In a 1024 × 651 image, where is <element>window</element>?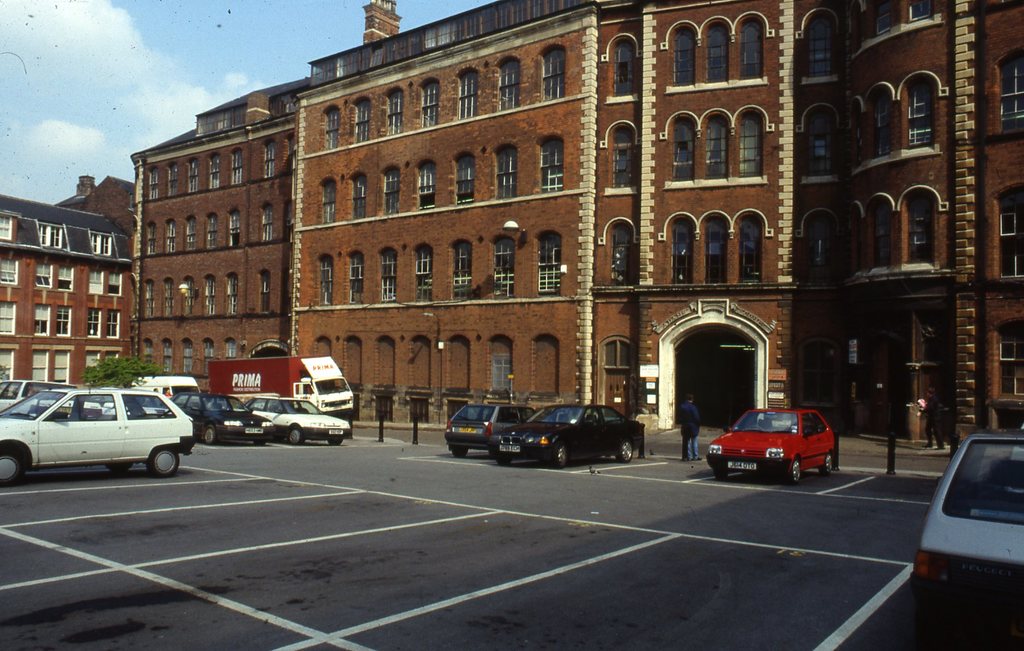
box=[737, 221, 761, 284].
